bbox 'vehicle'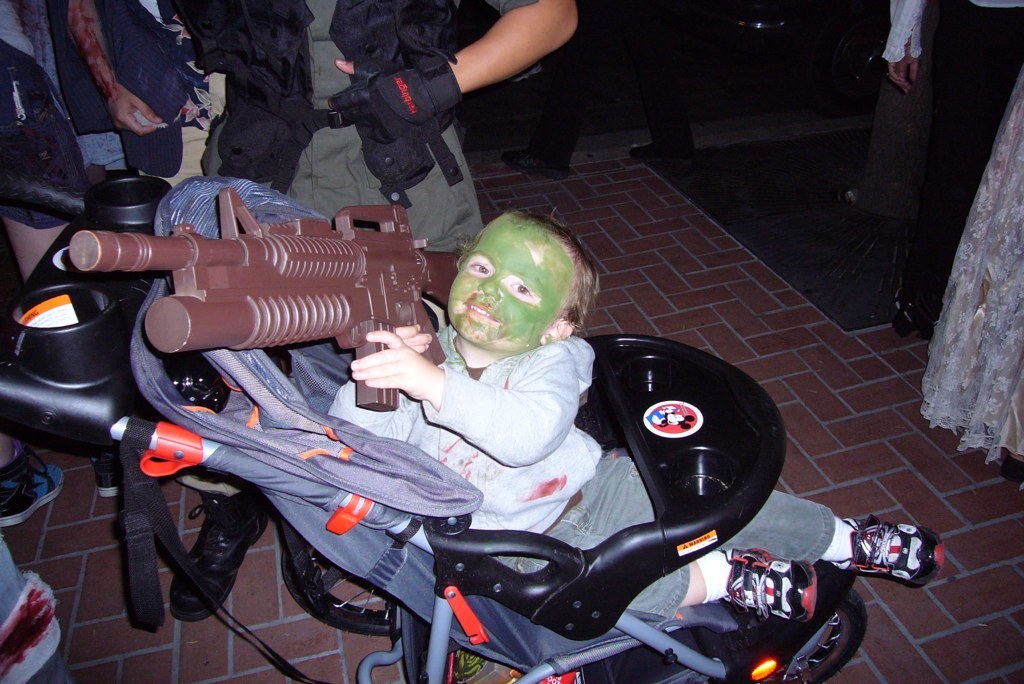
{"x1": 0, "y1": 138, "x2": 808, "y2": 683}
